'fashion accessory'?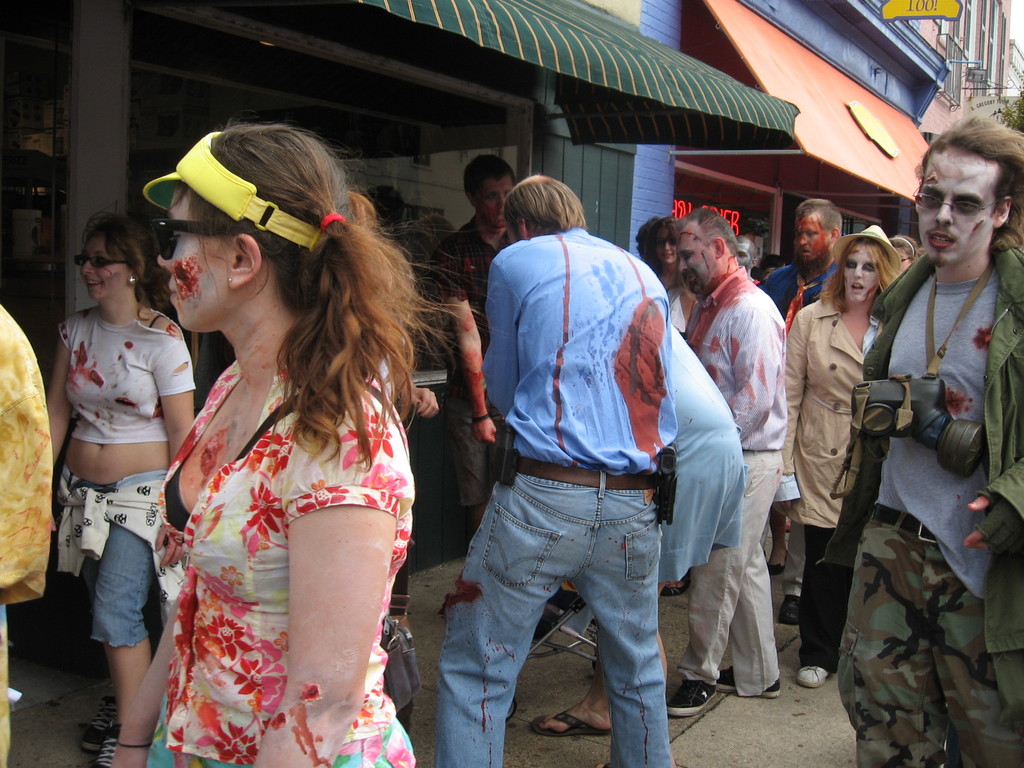
select_region(653, 235, 676, 248)
